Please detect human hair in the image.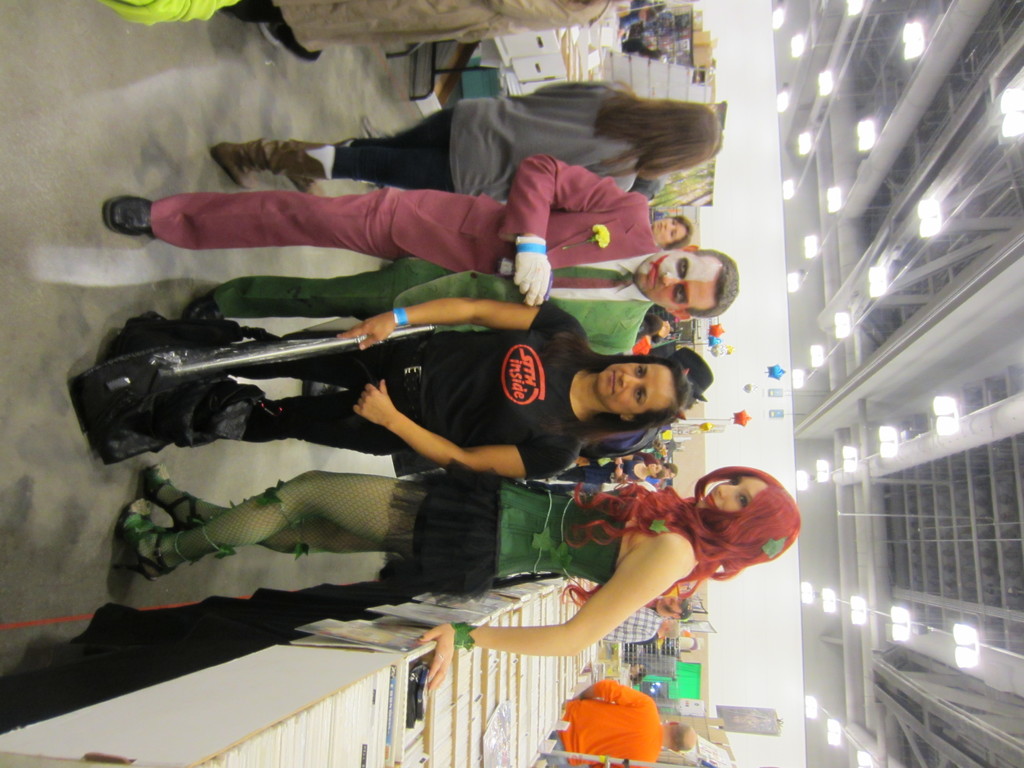
(left=667, top=212, right=692, bottom=254).
